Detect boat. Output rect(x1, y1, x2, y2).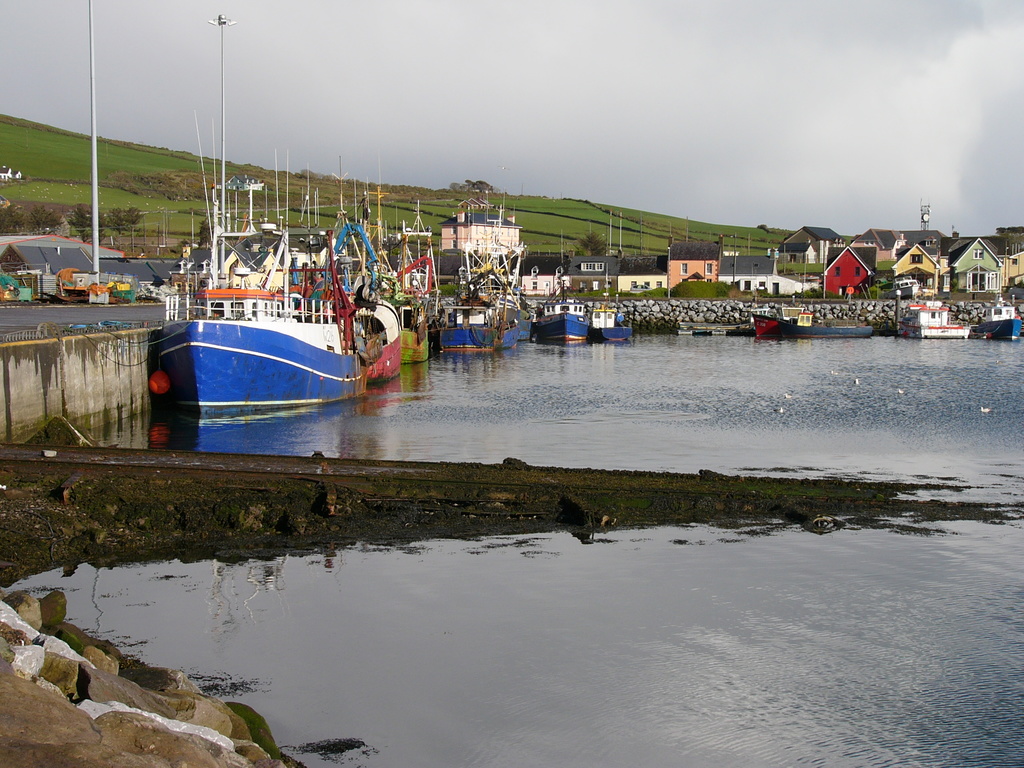
rect(971, 250, 1023, 347).
